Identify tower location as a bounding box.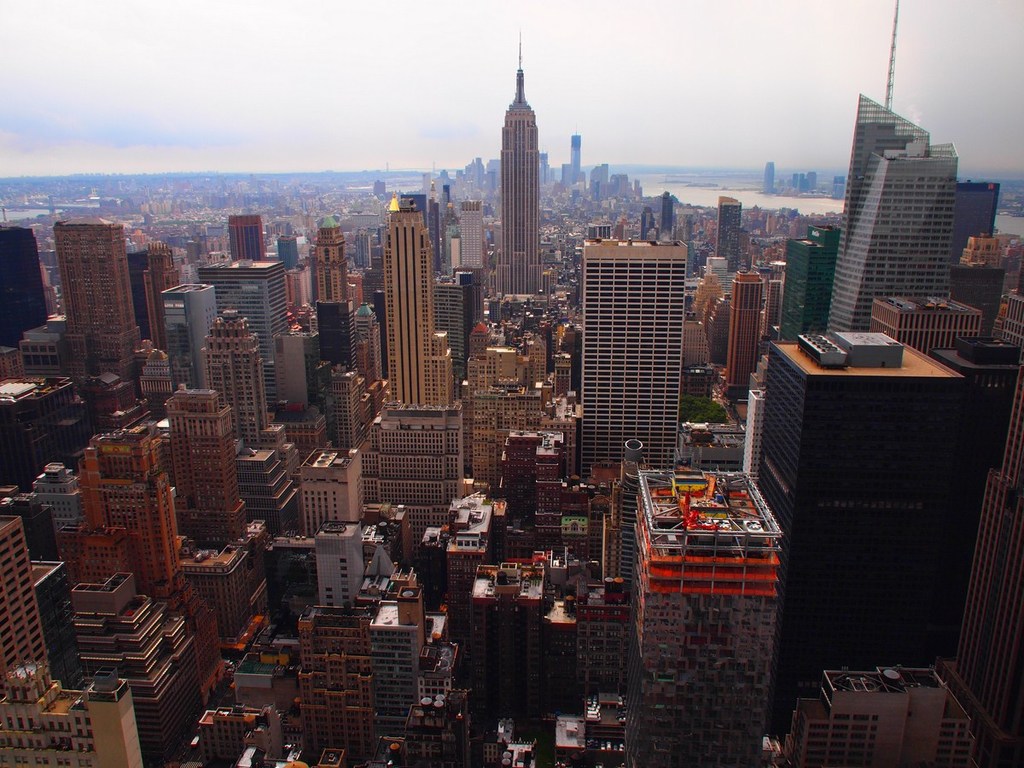
box=[0, 662, 148, 767].
